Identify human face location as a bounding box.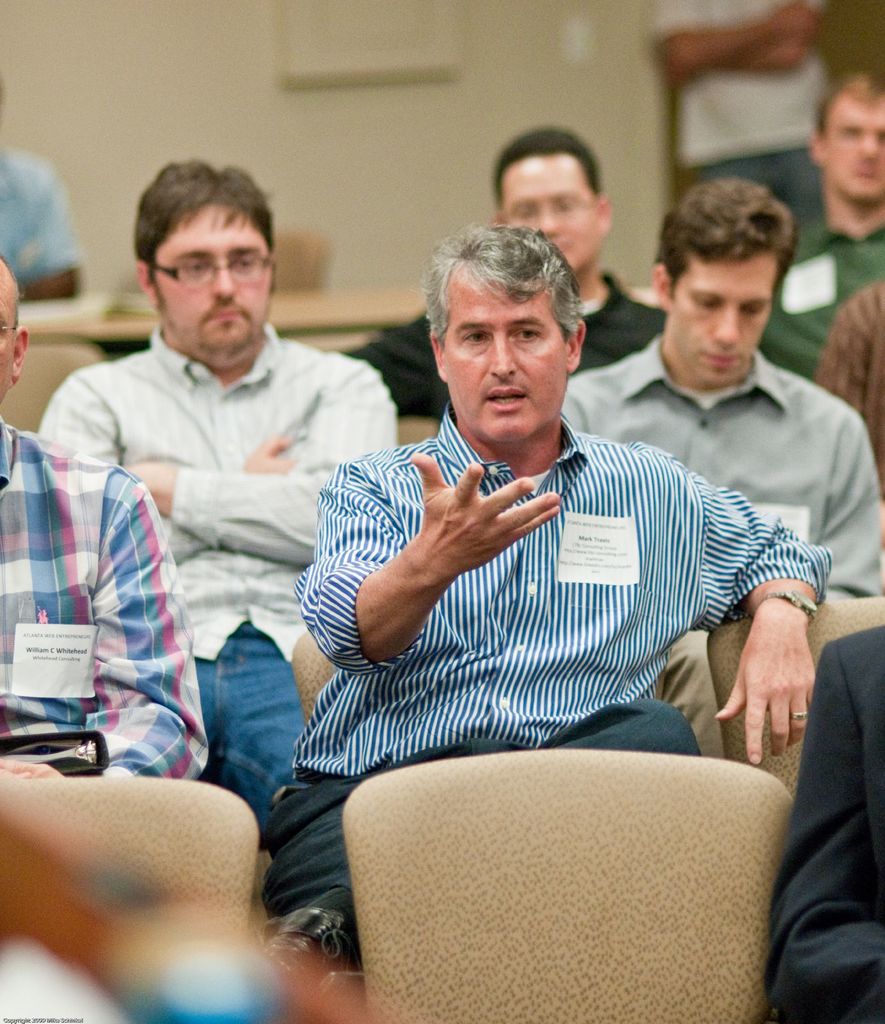
bbox(157, 211, 271, 353).
